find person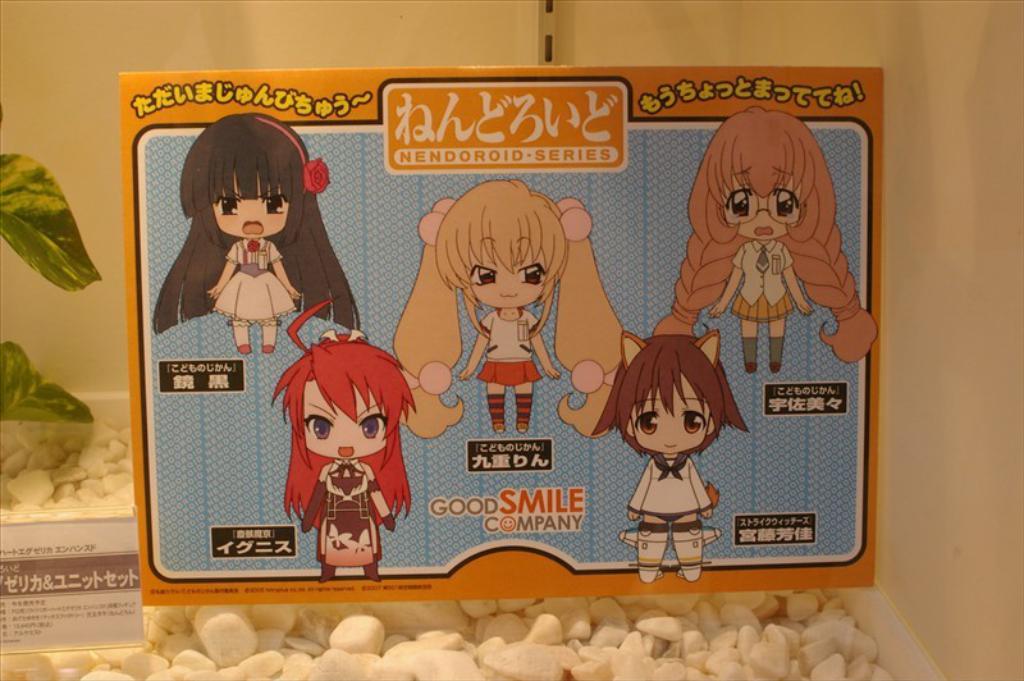
x1=270, y1=316, x2=413, y2=589
